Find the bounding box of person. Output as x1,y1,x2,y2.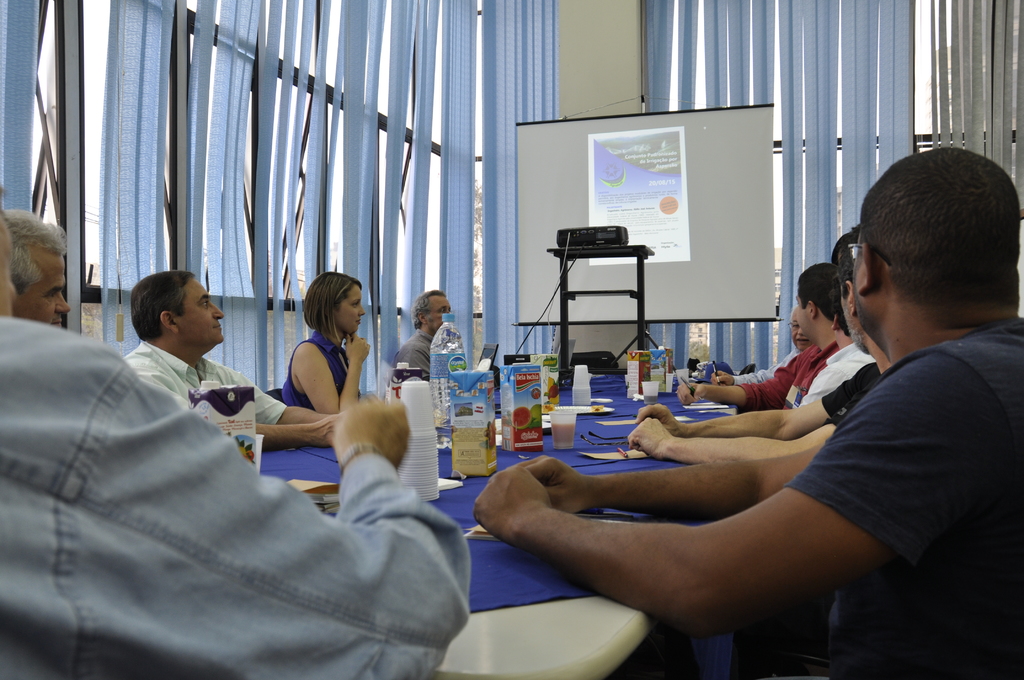
4,208,73,327.
